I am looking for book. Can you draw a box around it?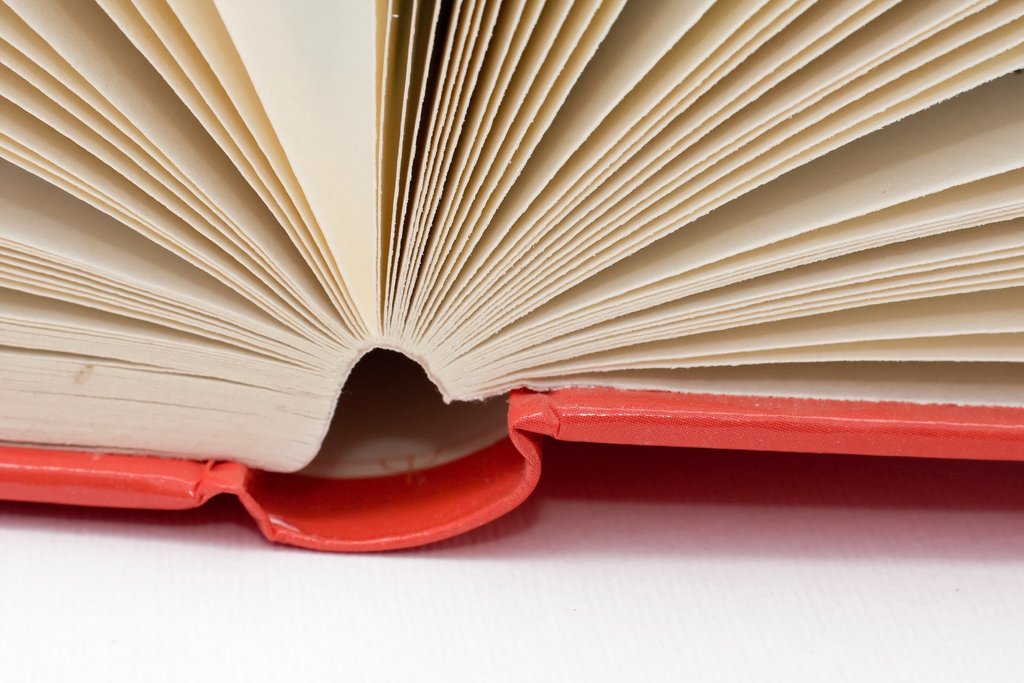
Sure, the bounding box is 0/3/1023/560.
